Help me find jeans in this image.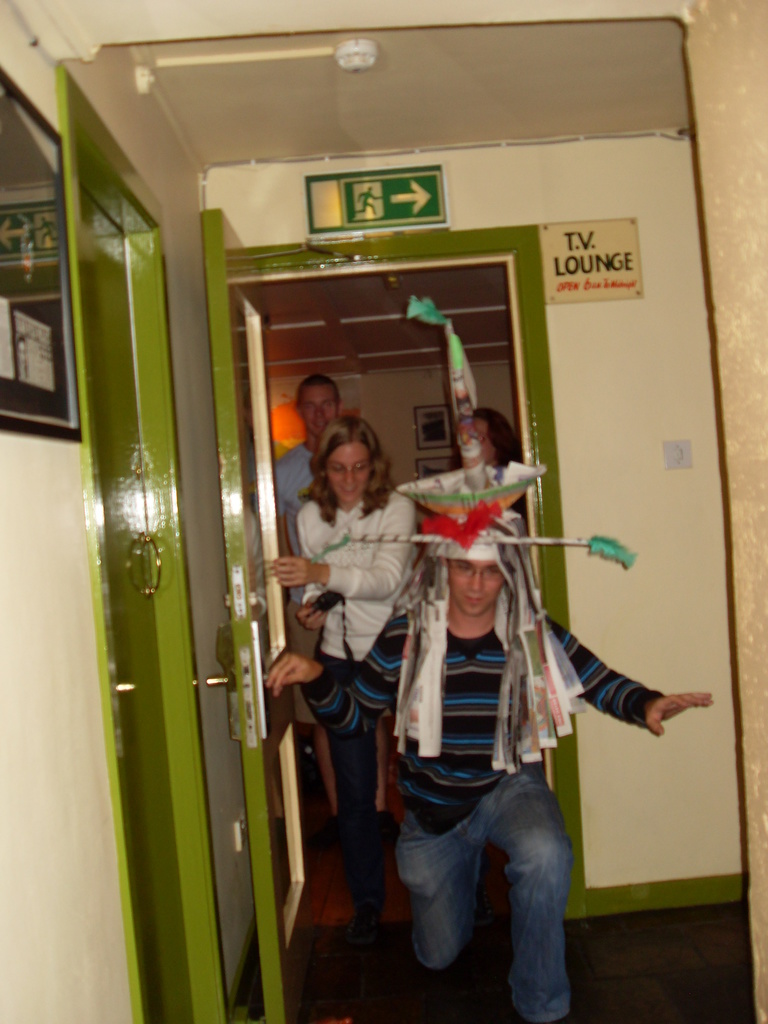
Found it: pyautogui.locateOnScreen(332, 738, 385, 911).
